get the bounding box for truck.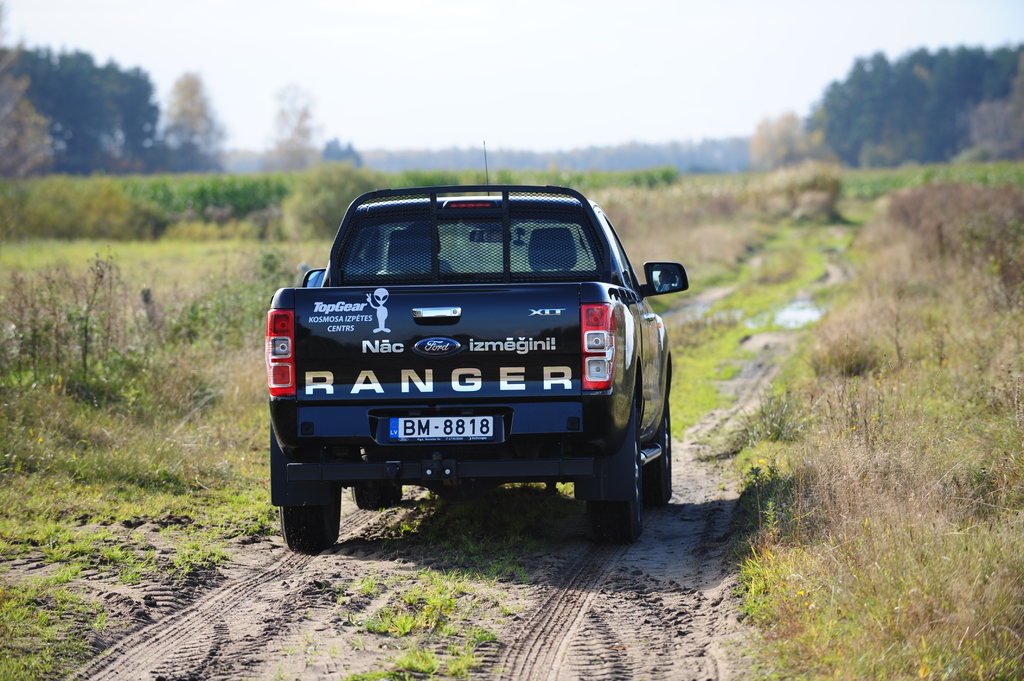
bbox=(250, 195, 703, 555).
